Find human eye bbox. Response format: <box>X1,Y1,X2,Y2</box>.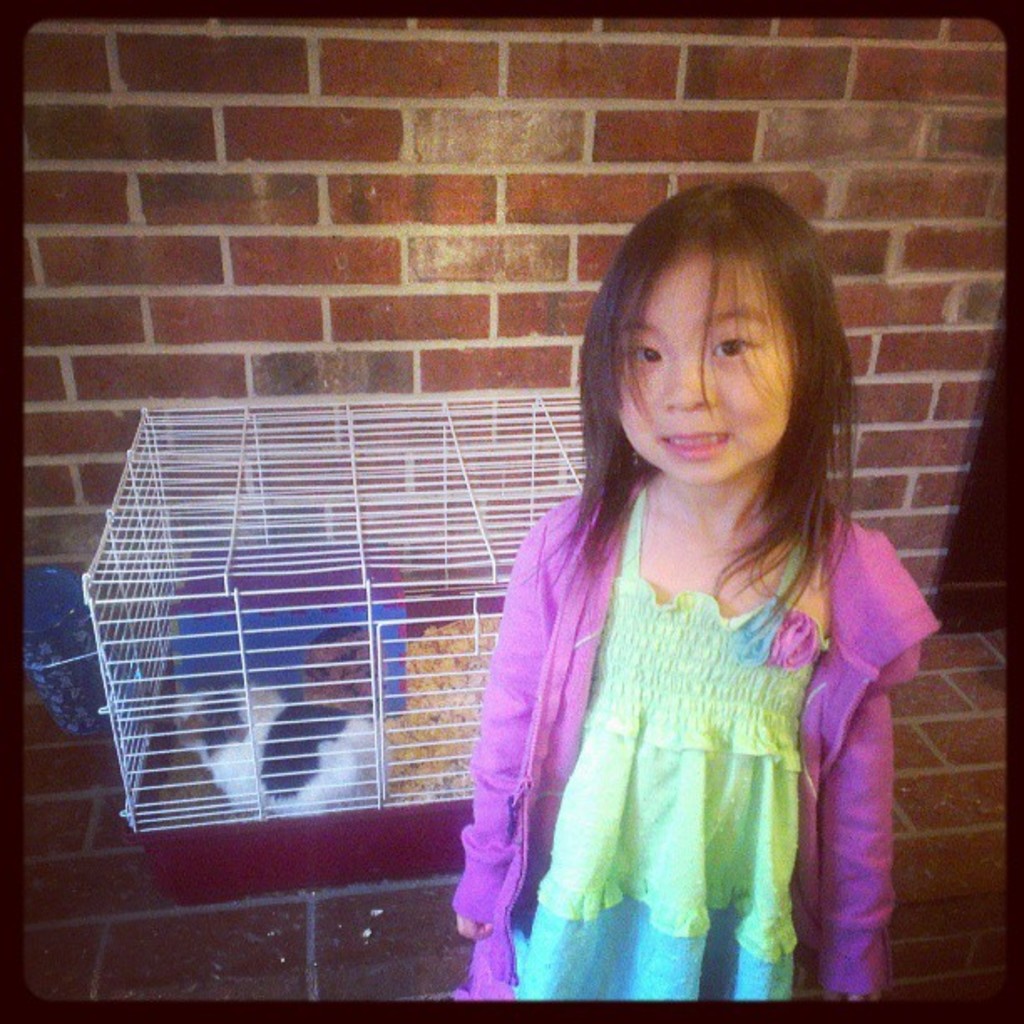
<box>619,336,669,366</box>.
